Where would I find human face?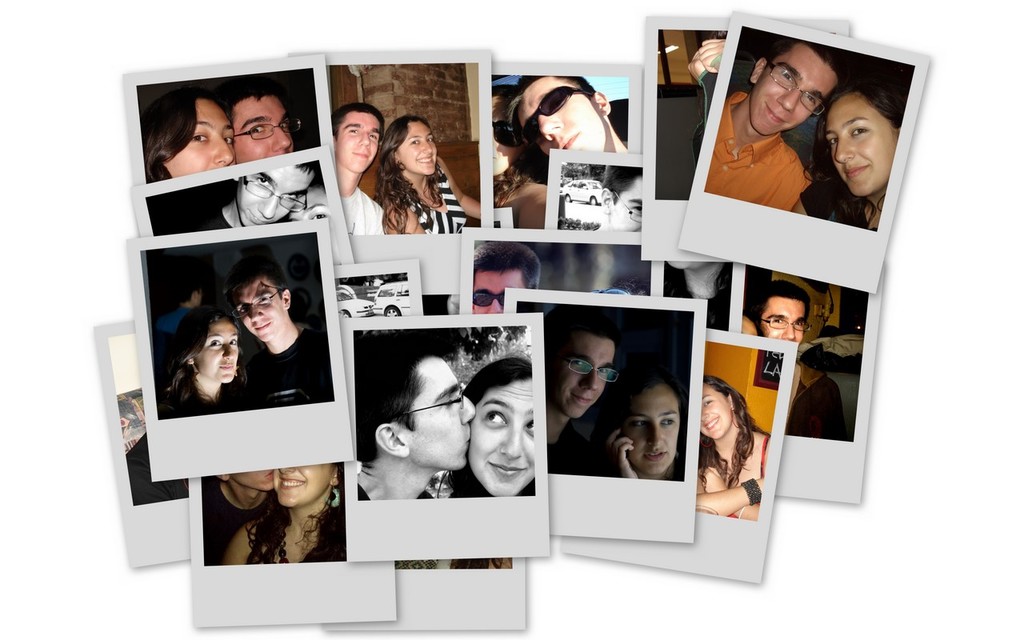
At box(234, 103, 294, 161).
